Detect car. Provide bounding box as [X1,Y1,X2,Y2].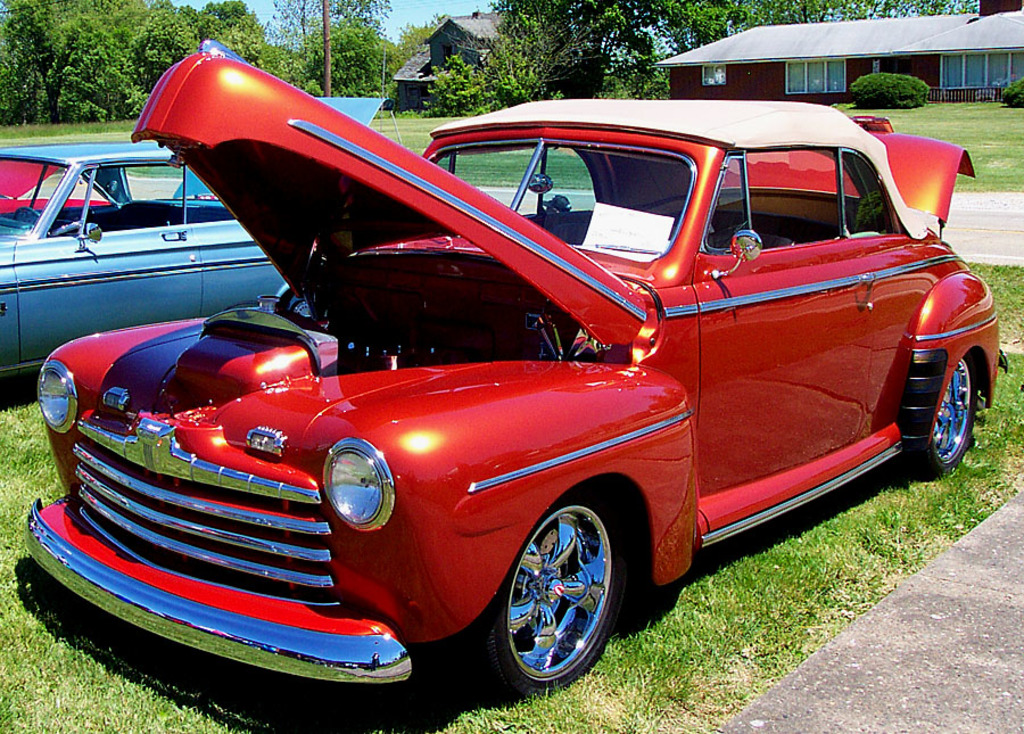
[25,38,1019,706].
